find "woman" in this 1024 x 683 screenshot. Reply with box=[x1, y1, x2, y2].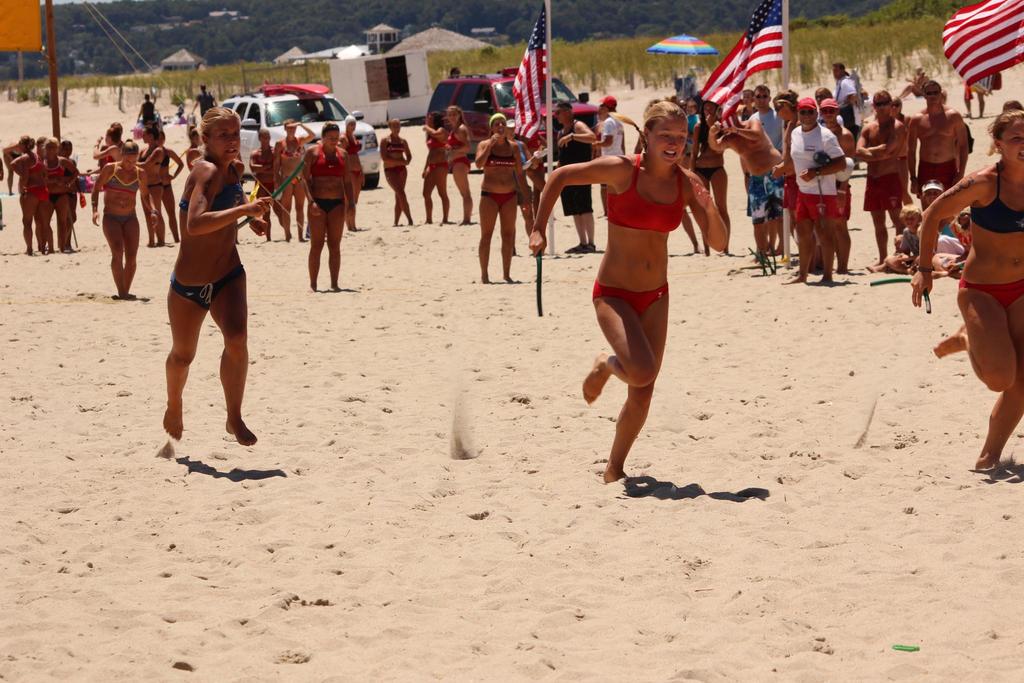
box=[139, 122, 166, 248].
